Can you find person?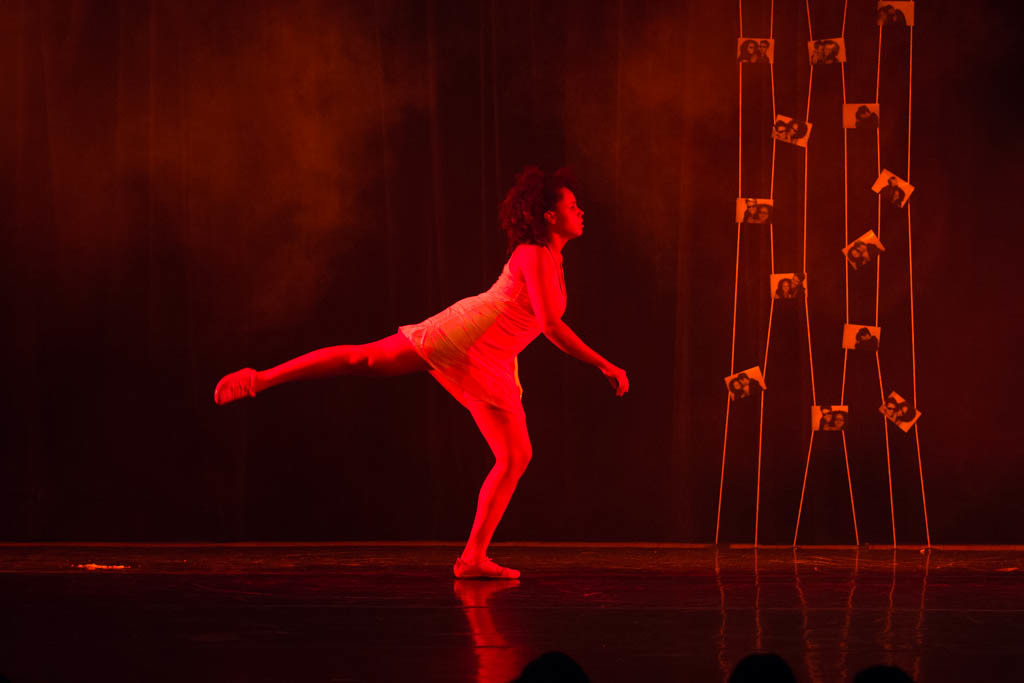
Yes, bounding box: {"x1": 853, "y1": 114, "x2": 865, "y2": 129}.
